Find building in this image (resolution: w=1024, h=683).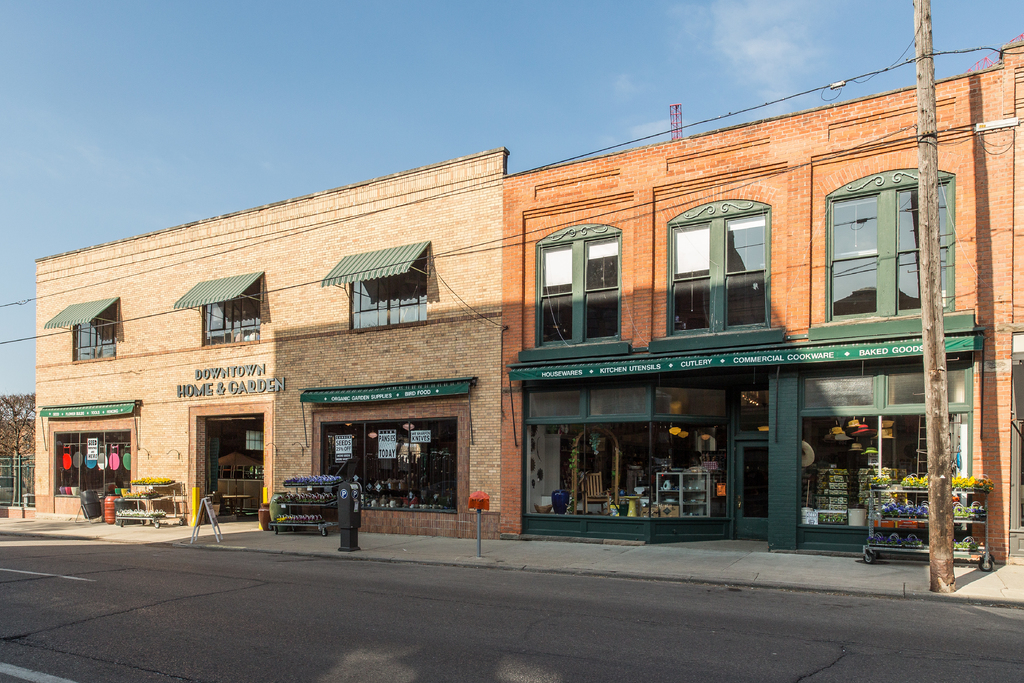
left=502, top=30, right=1023, bottom=568.
